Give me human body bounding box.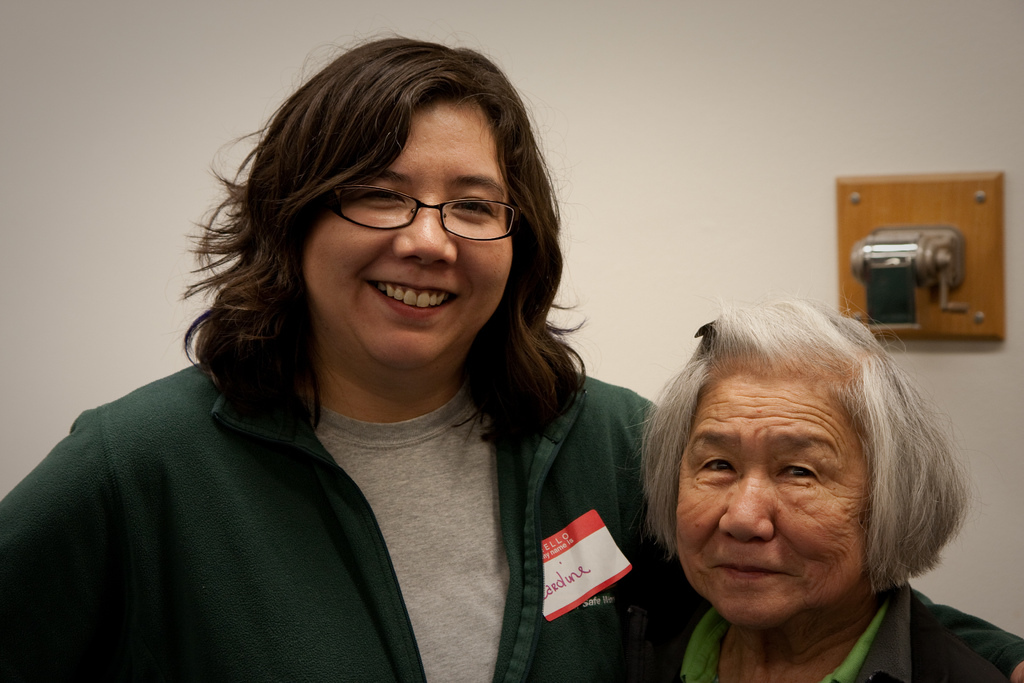
bbox(600, 330, 989, 669).
